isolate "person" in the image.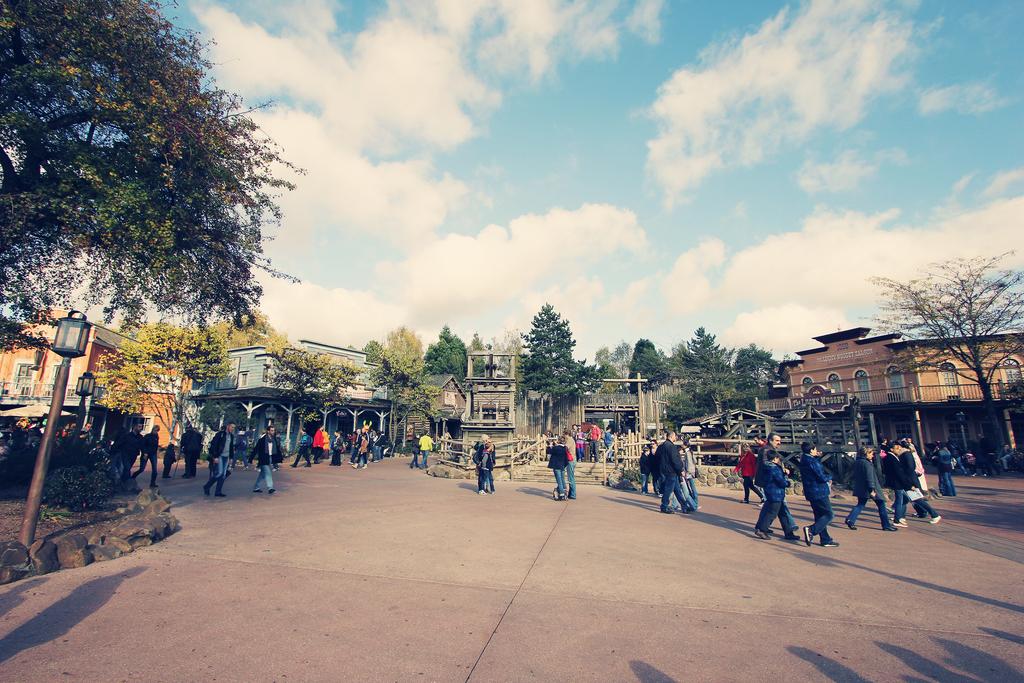
Isolated region: rect(563, 429, 578, 500).
